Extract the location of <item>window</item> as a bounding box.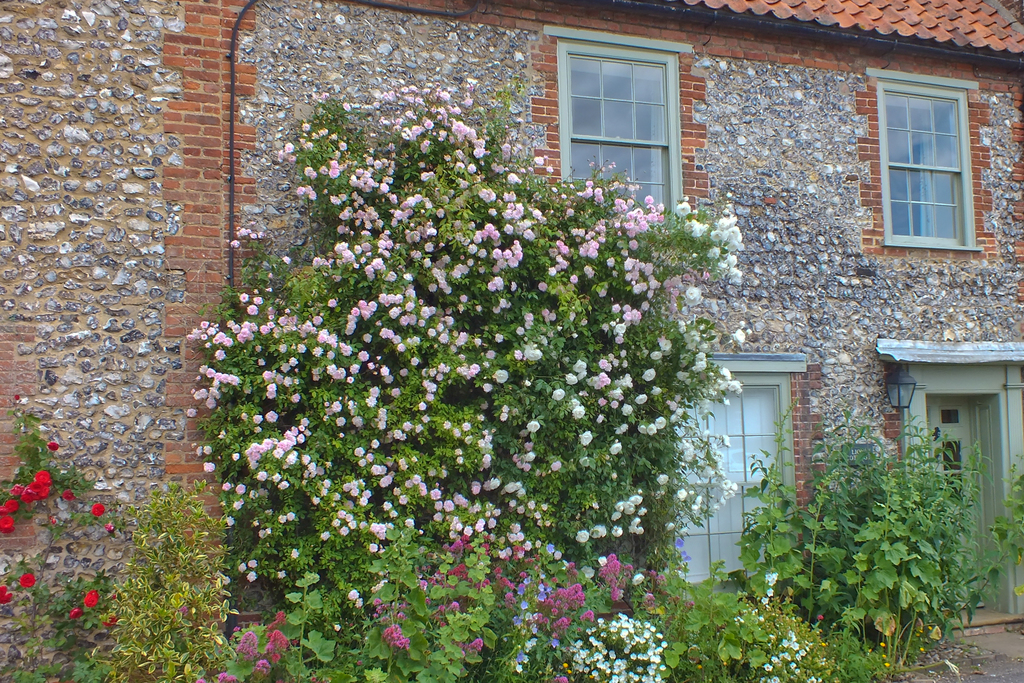
rect(875, 64, 980, 252).
